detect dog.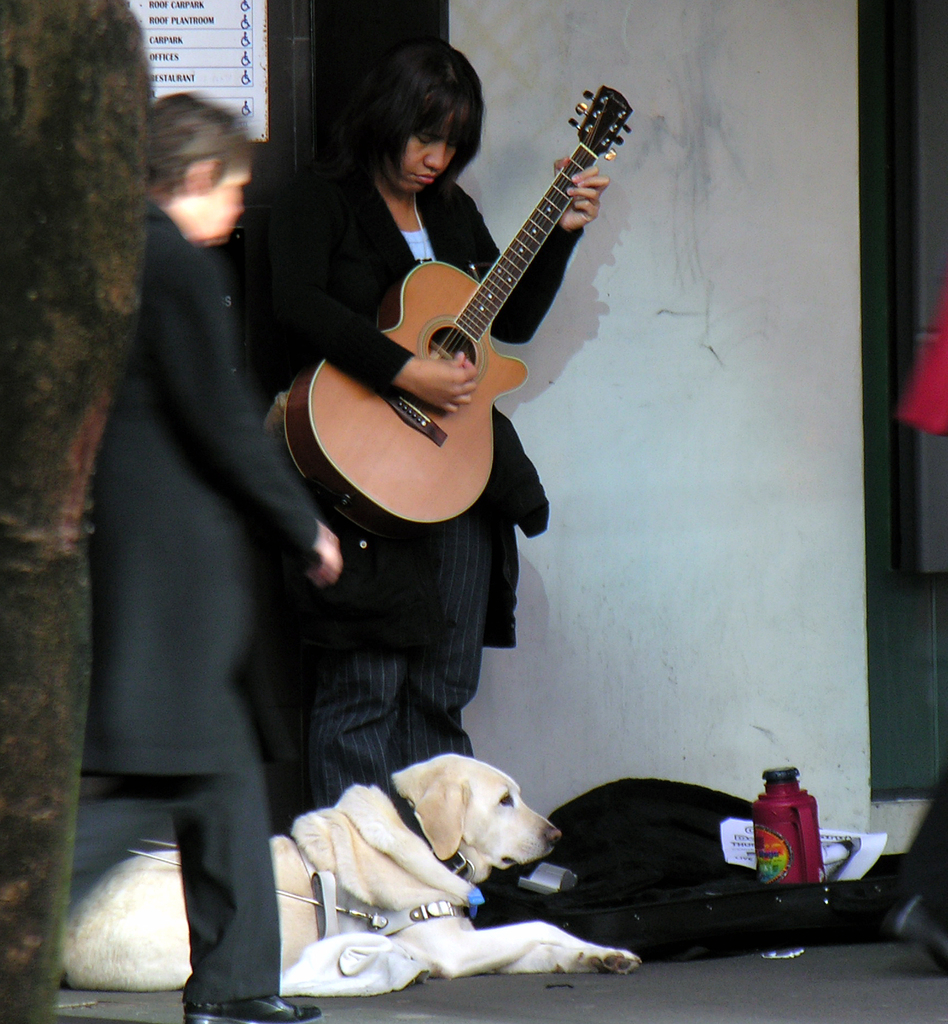
Detected at rect(60, 753, 643, 989).
